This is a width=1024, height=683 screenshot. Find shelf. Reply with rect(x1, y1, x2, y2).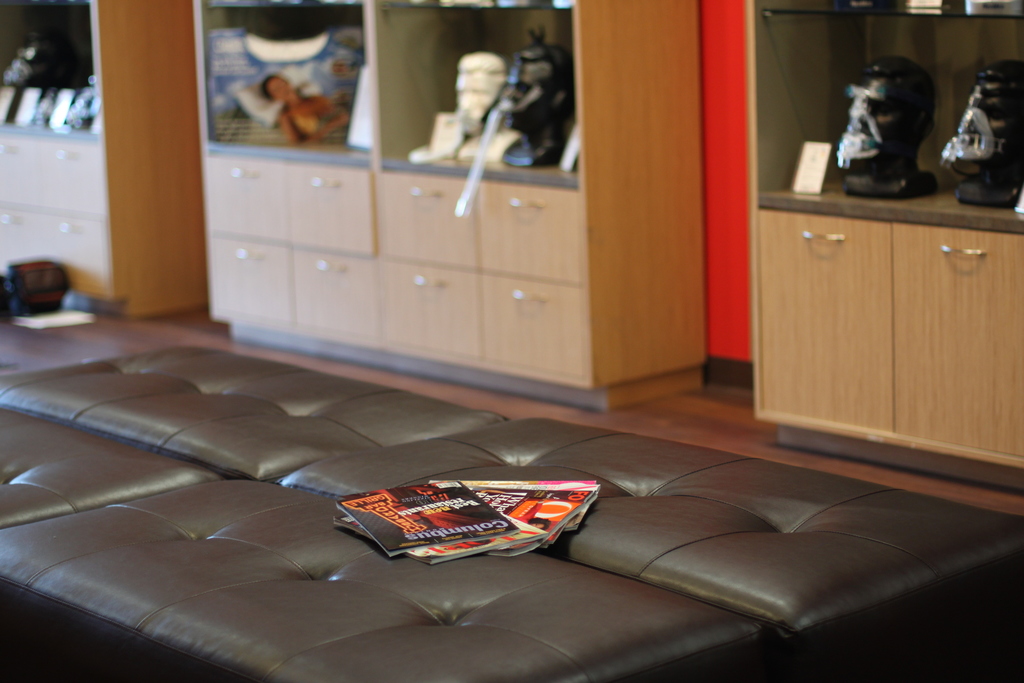
rect(0, 0, 121, 306).
